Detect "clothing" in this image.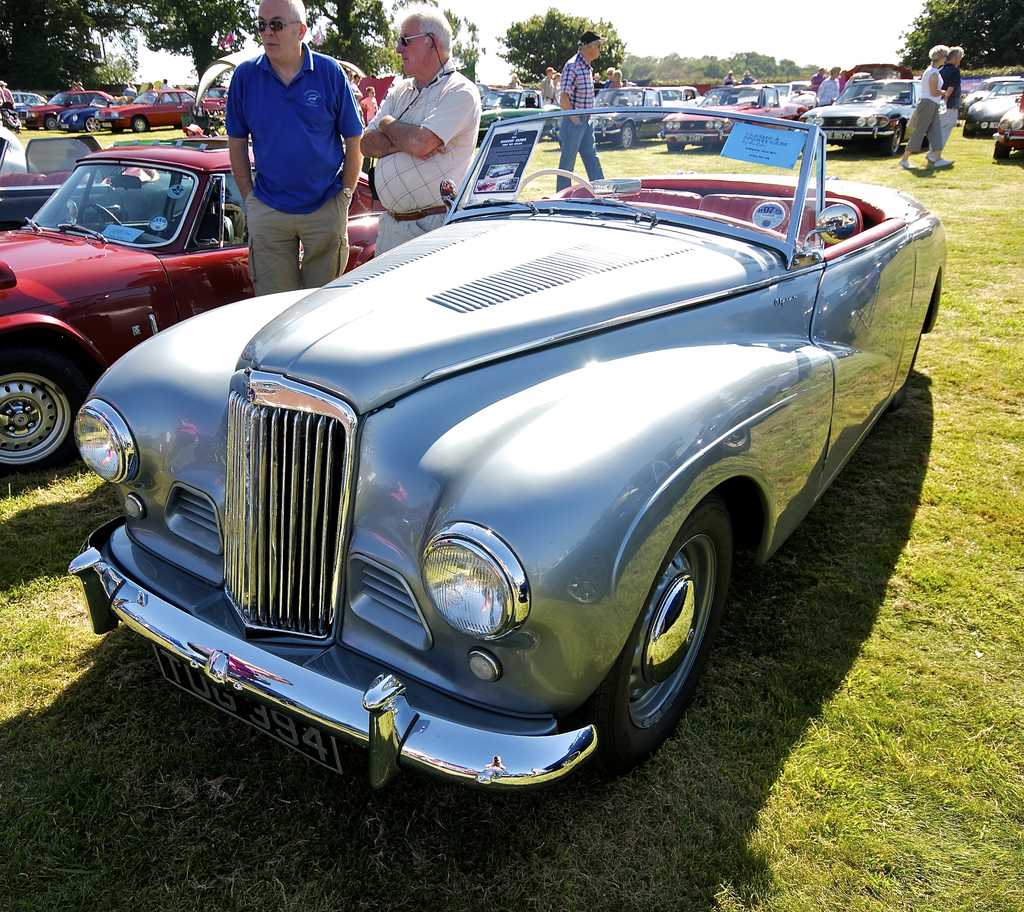
Detection: box(935, 58, 961, 157).
